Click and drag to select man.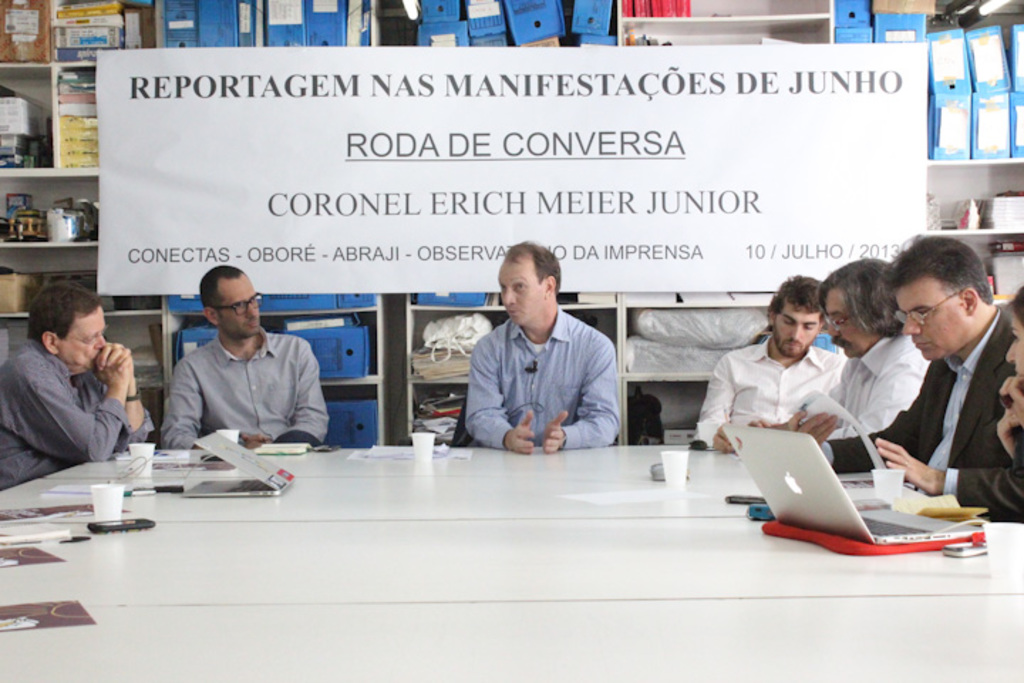
Selection: Rect(694, 269, 843, 452).
